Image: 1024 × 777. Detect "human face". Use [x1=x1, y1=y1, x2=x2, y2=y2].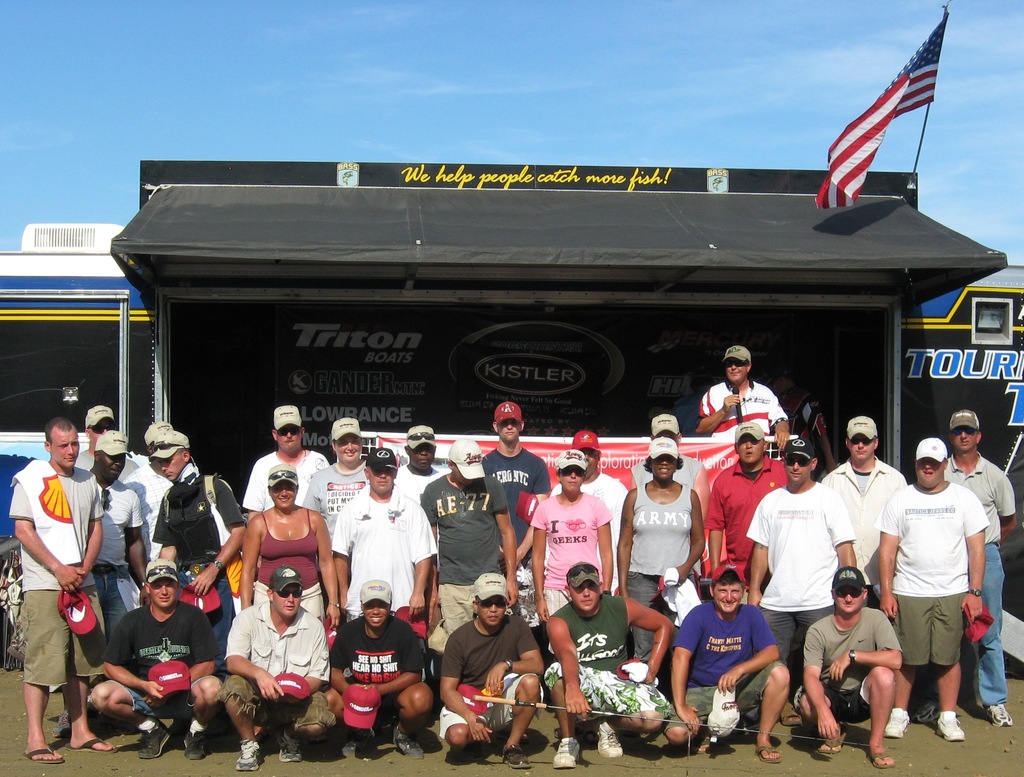
[x1=86, y1=417, x2=115, y2=445].
